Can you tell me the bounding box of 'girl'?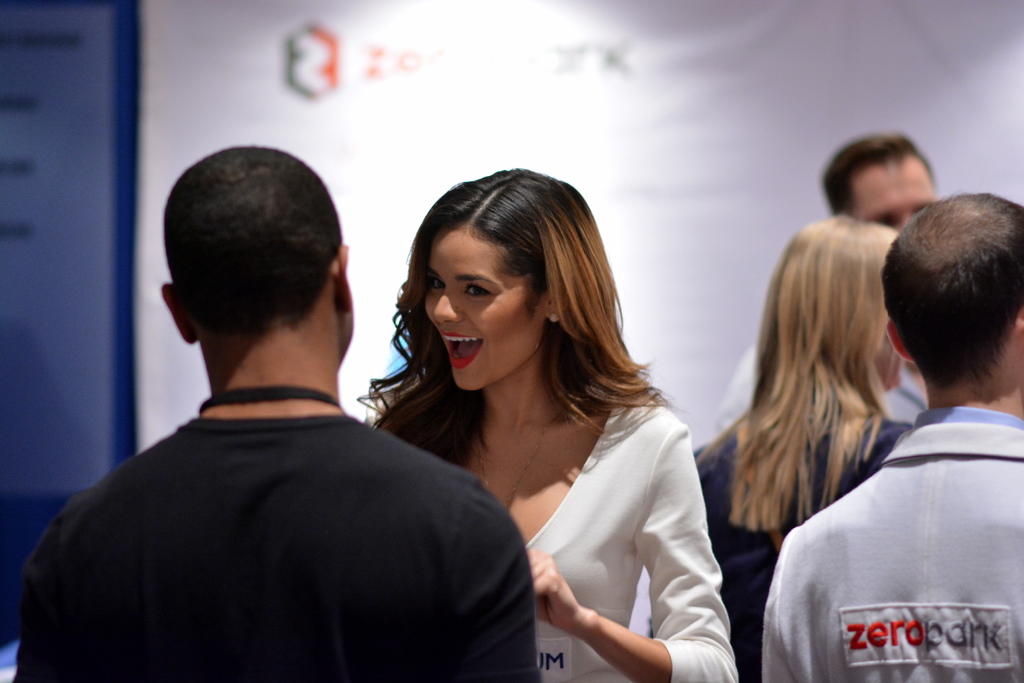
select_region(652, 212, 944, 682).
